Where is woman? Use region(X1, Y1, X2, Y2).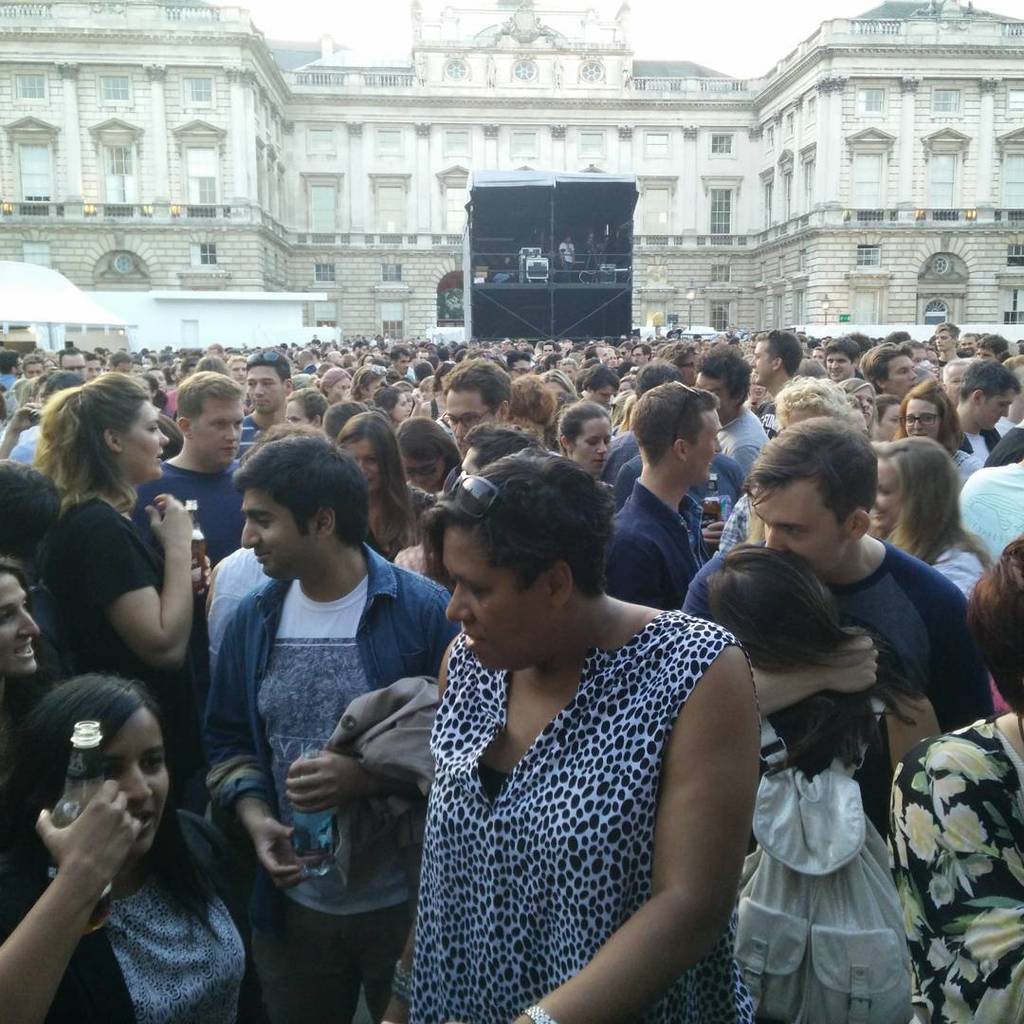
region(885, 380, 986, 504).
